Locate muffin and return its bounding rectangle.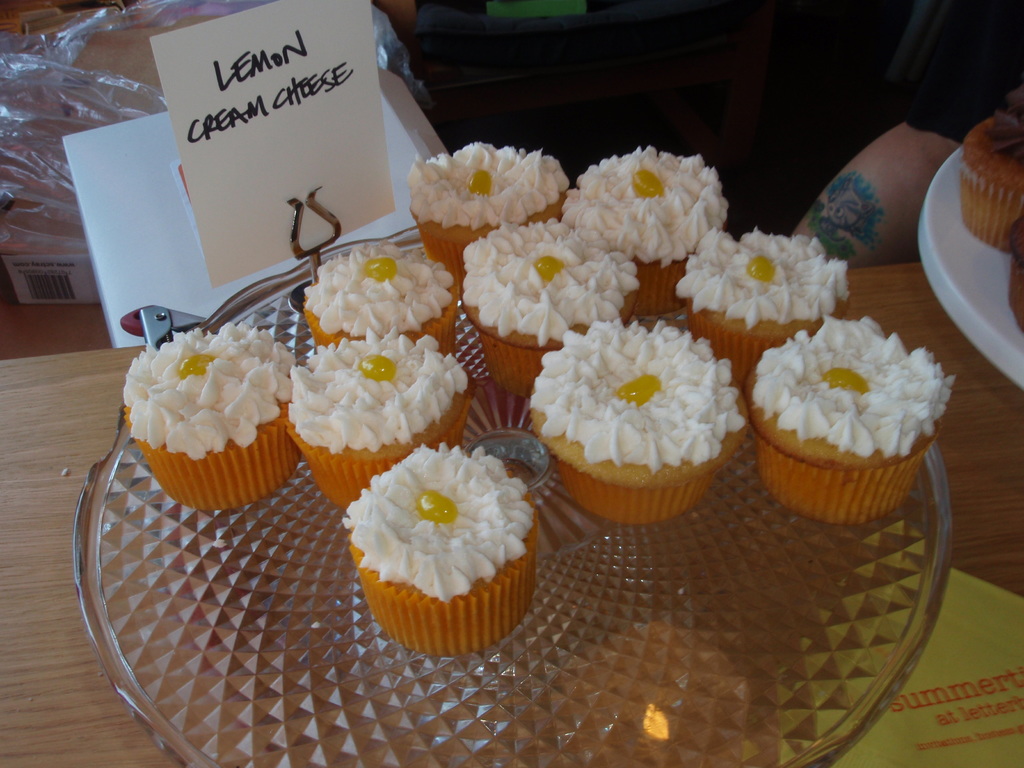
[399, 135, 578, 288].
